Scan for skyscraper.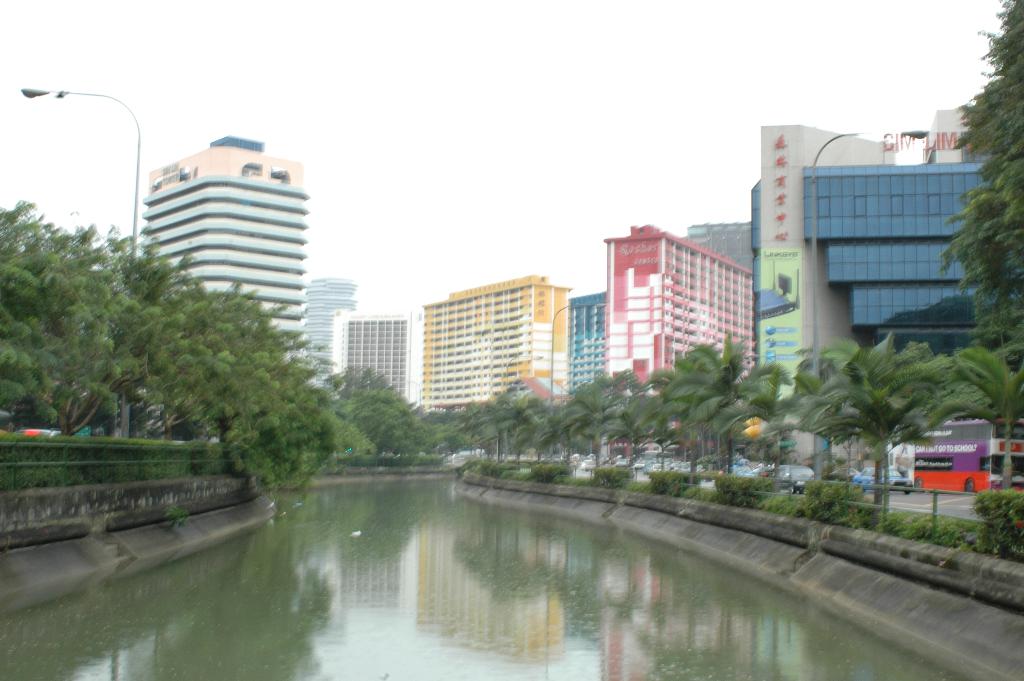
Scan result: [x1=598, y1=209, x2=776, y2=393].
